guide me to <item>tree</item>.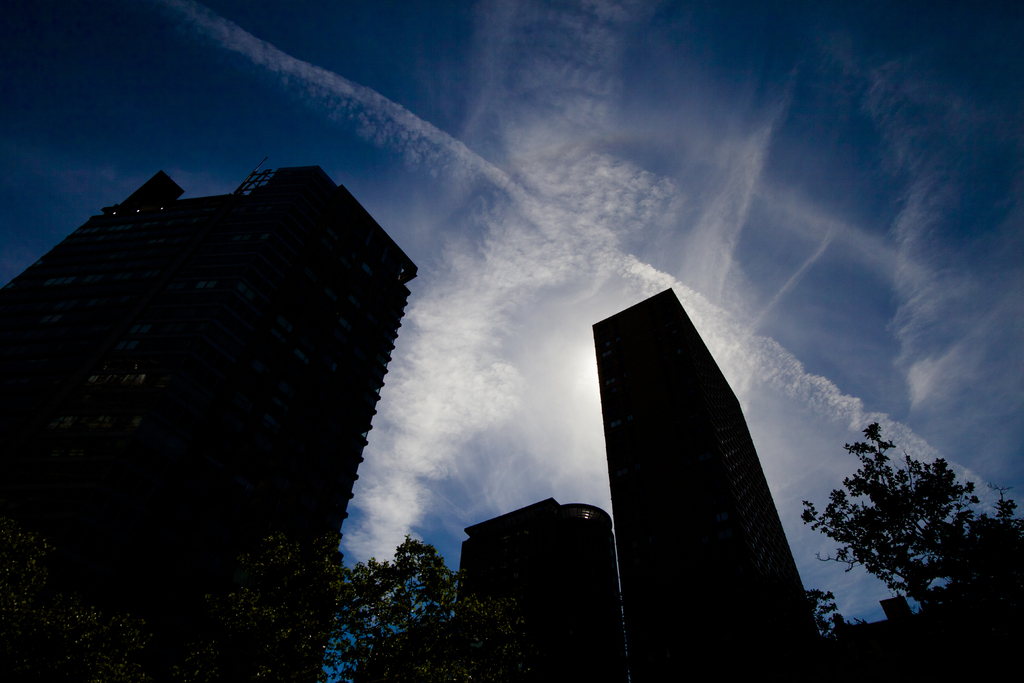
Guidance: [left=798, top=418, right=1023, bottom=682].
